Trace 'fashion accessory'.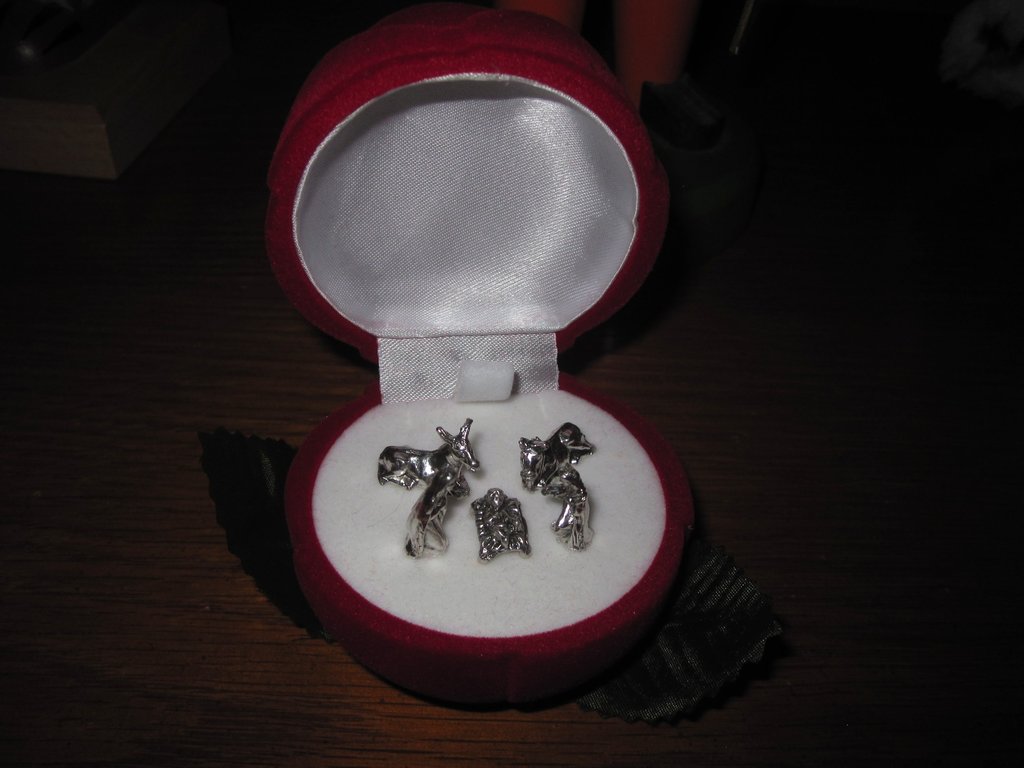
Traced to x1=381, y1=416, x2=480, y2=555.
